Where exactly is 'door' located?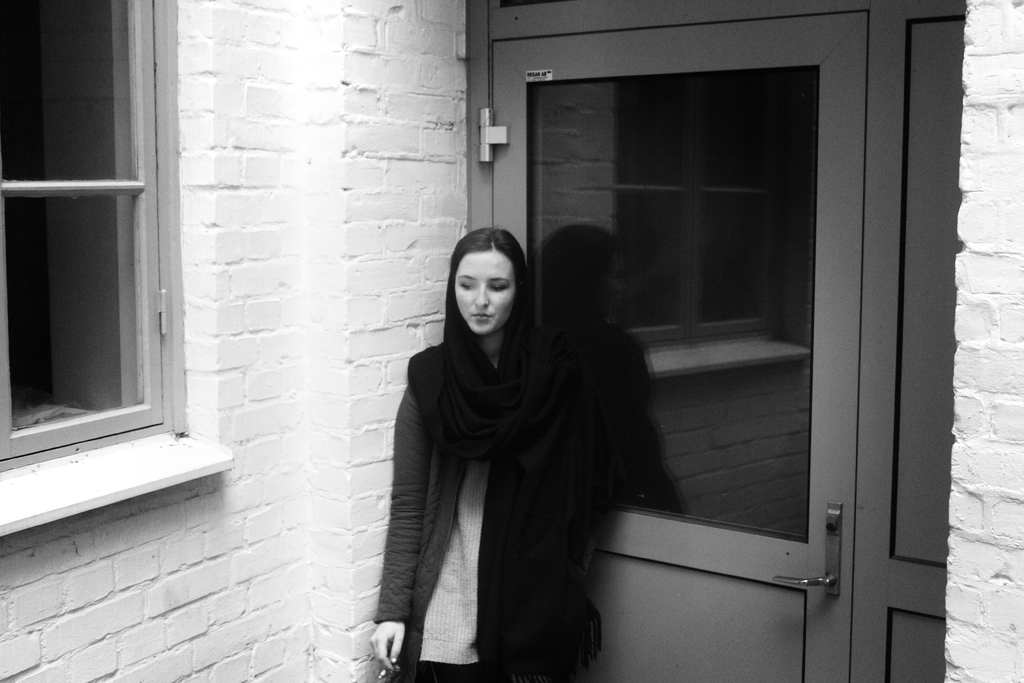
Its bounding box is [x1=469, y1=7, x2=867, y2=682].
